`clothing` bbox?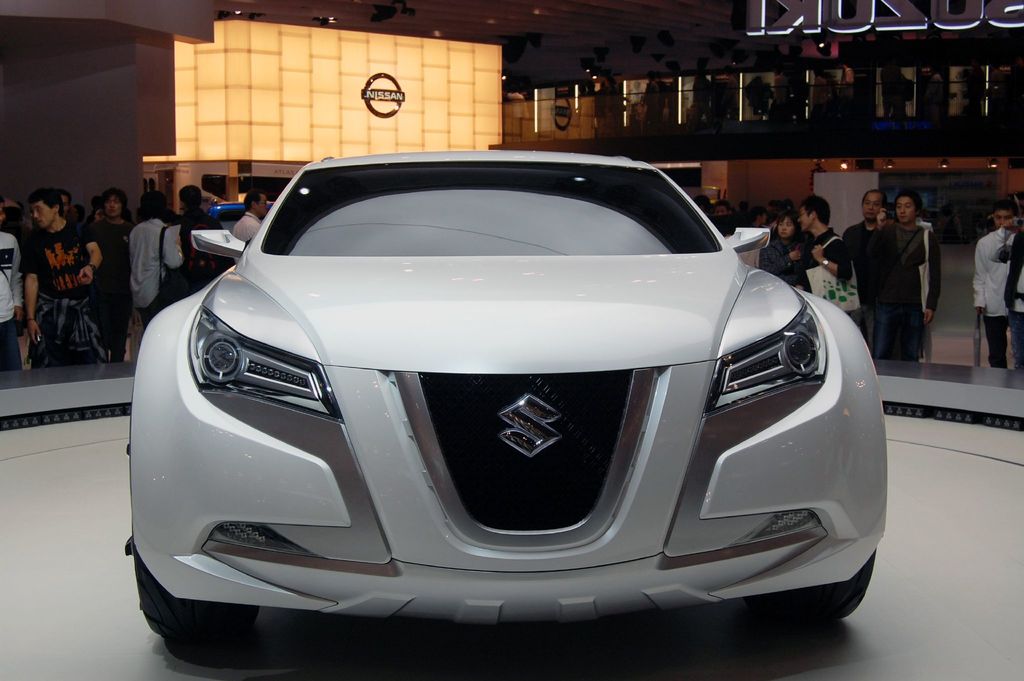
858, 191, 953, 363
